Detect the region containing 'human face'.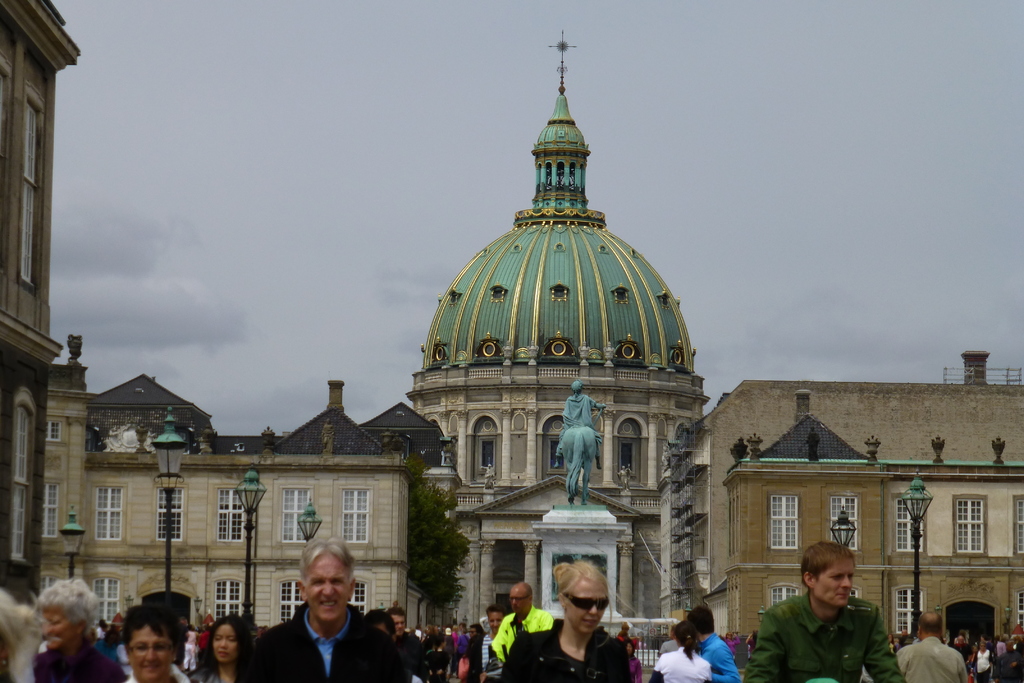
bbox=(566, 583, 607, 636).
